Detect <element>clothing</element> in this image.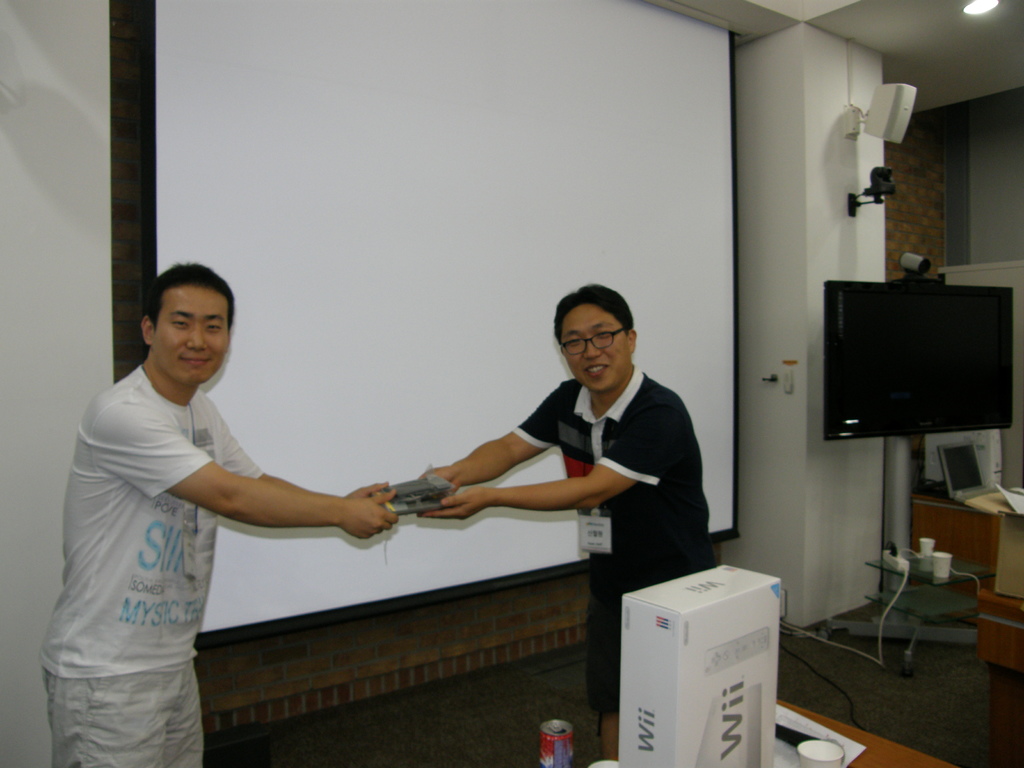
Detection: l=511, t=357, r=712, b=713.
